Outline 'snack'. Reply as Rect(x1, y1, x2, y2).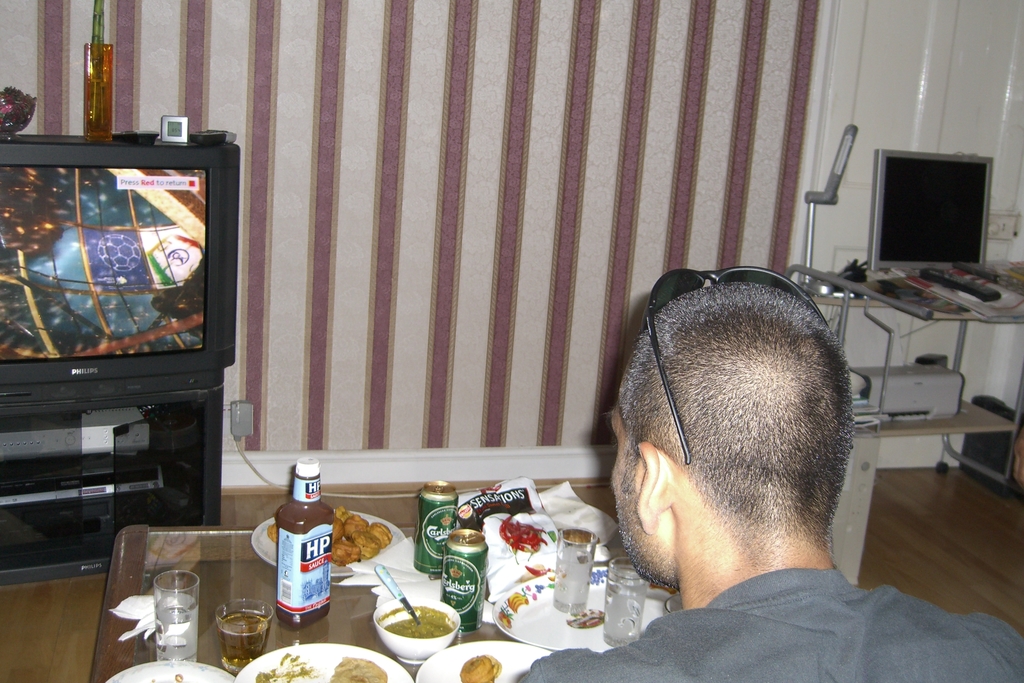
Rect(263, 506, 392, 568).
